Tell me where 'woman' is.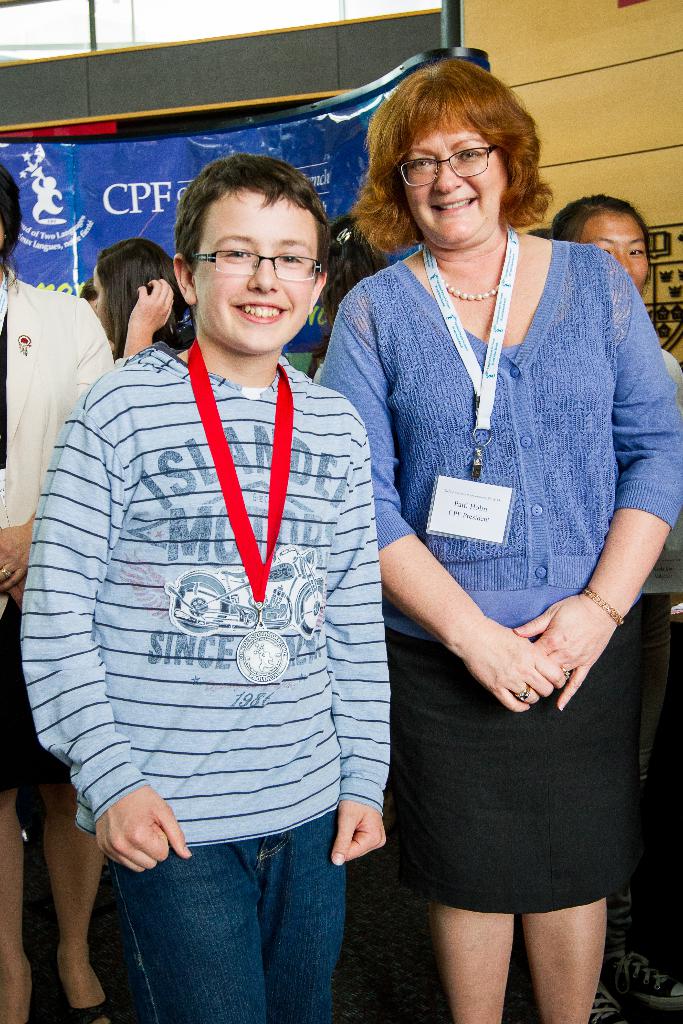
'woman' is at [x1=315, y1=84, x2=642, y2=1023].
